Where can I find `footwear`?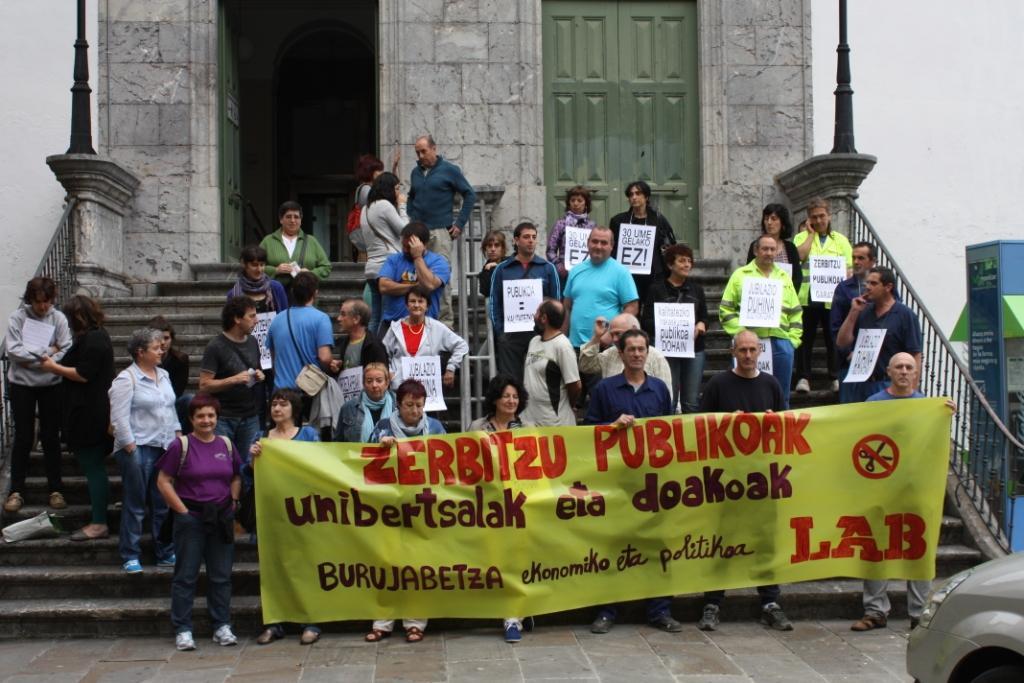
You can find it at (left=852, top=612, right=891, bottom=631).
